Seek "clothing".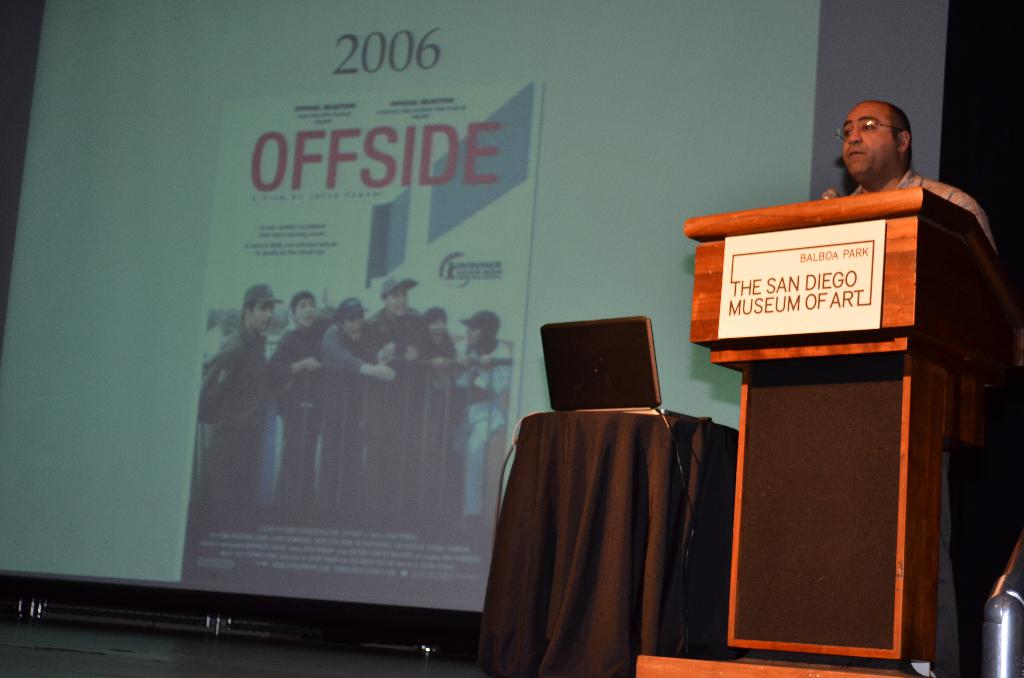
select_region(848, 165, 986, 667).
